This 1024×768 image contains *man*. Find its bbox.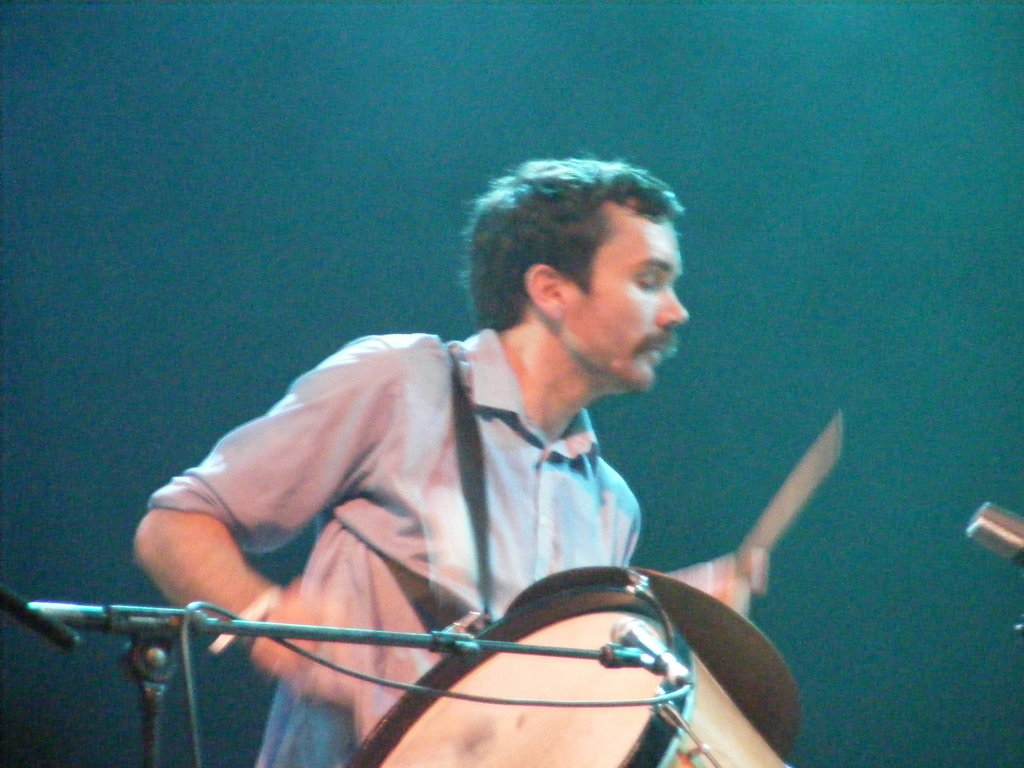
detection(125, 150, 769, 767).
